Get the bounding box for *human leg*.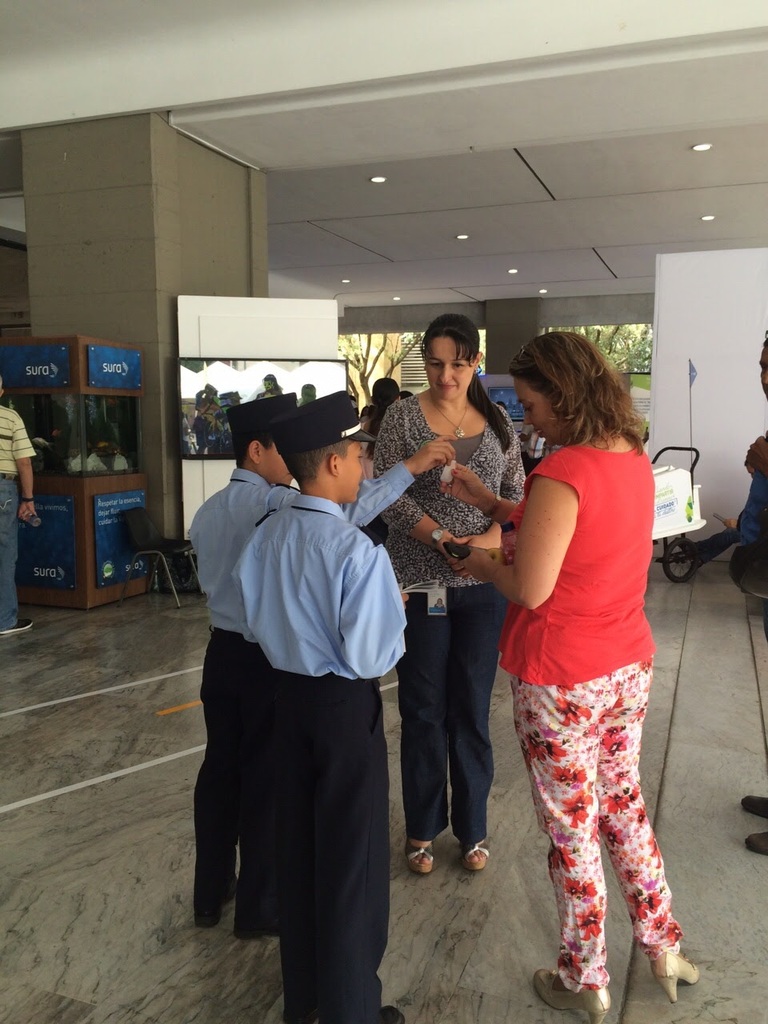
(x1=446, y1=586, x2=510, y2=870).
